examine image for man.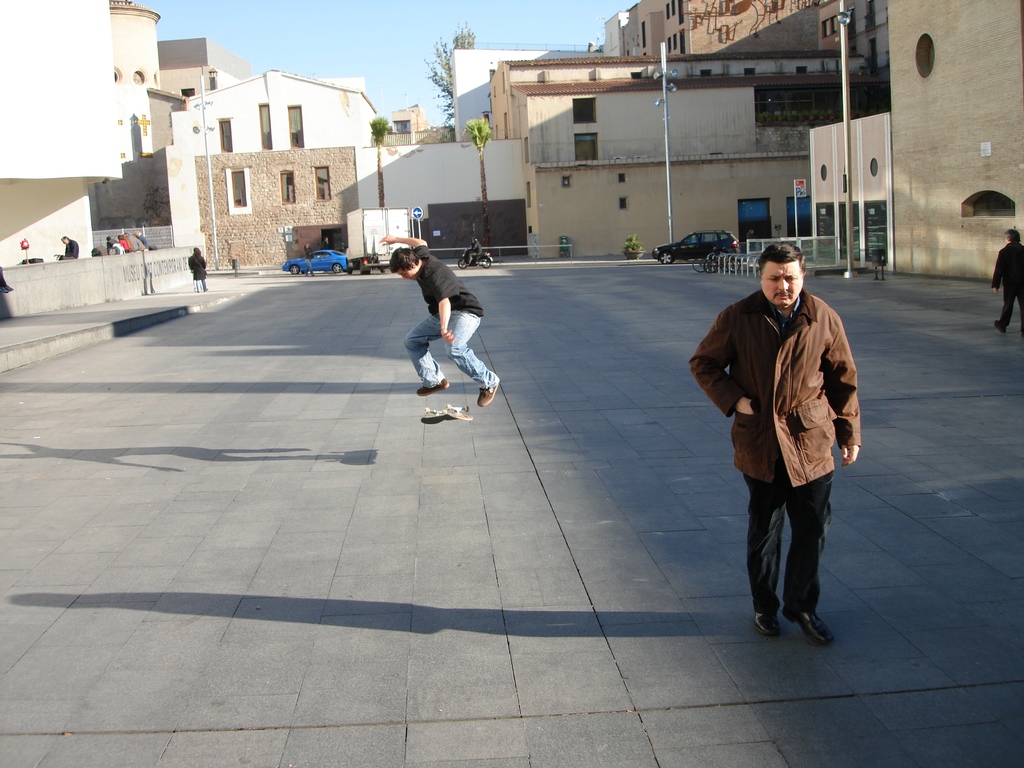
Examination result: BBox(988, 226, 1023, 341).
